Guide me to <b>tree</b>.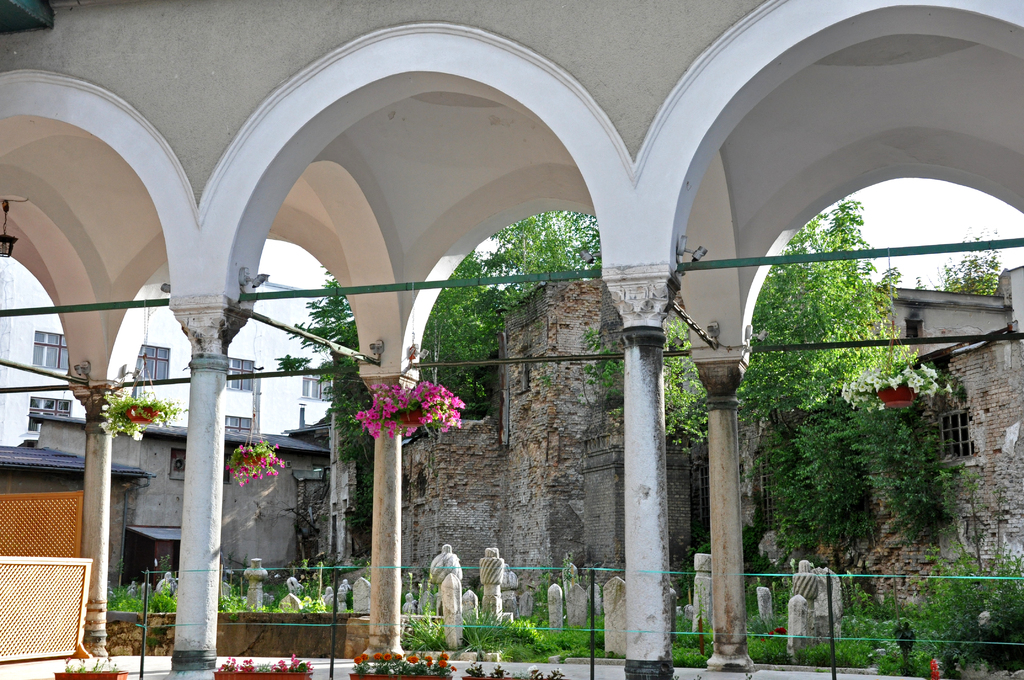
Guidance: l=477, t=208, r=921, b=451.
